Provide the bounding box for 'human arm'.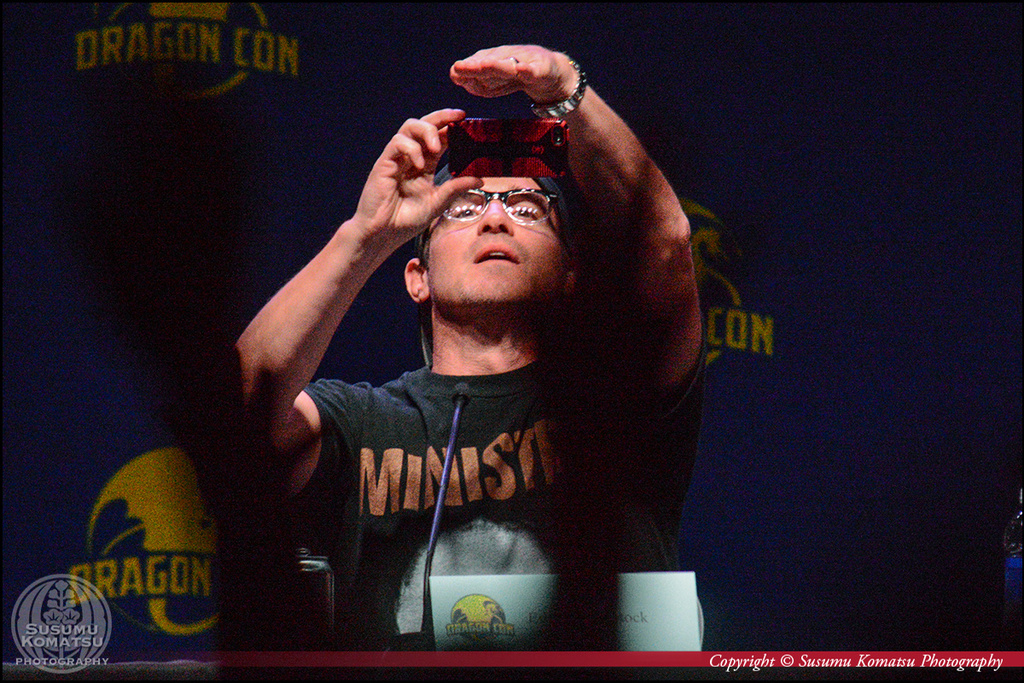
rect(230, 147, 427, 550).
